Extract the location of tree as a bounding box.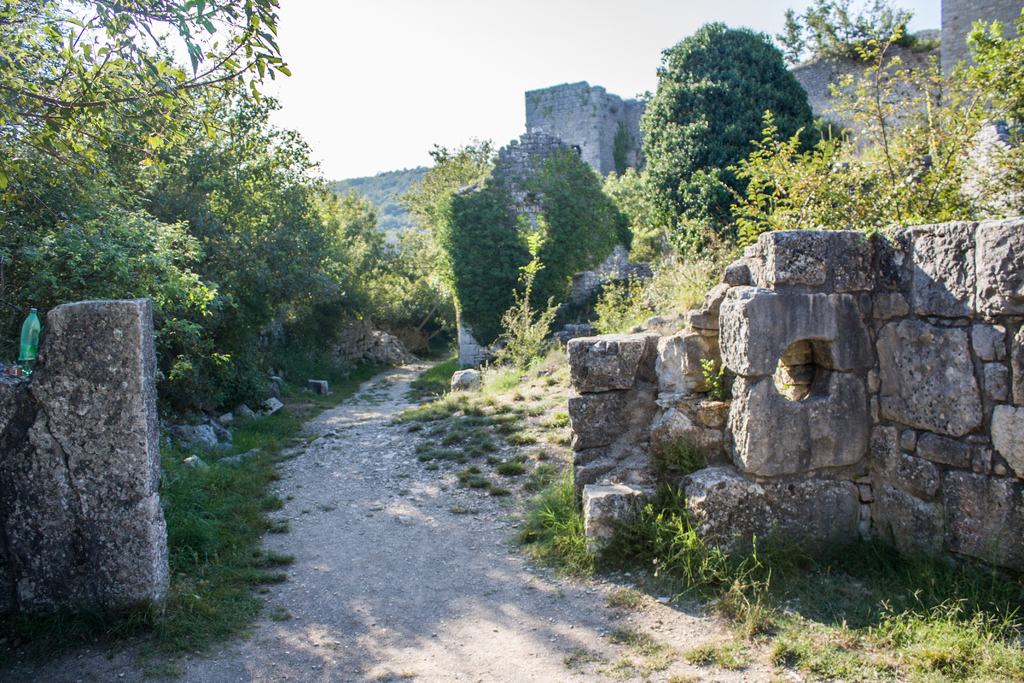
{"left": 803, "top": 0, "right": 1023, "bottom": 241}.
